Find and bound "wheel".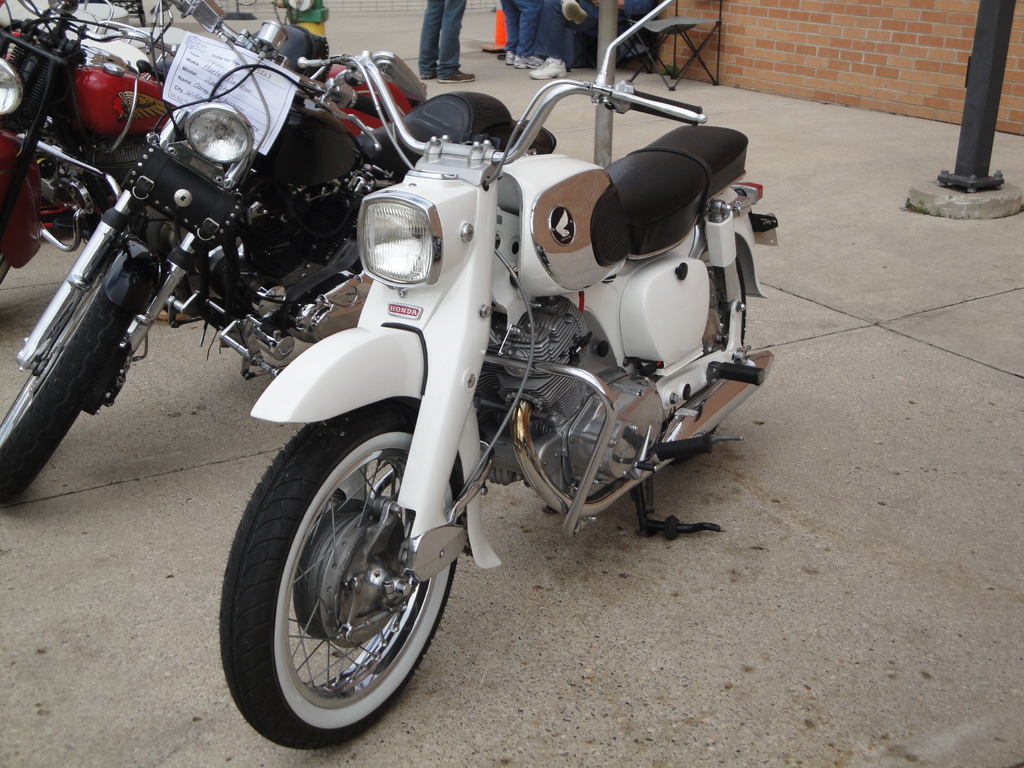
Bound: (left=0, top=254, right=136, bottom=508).
